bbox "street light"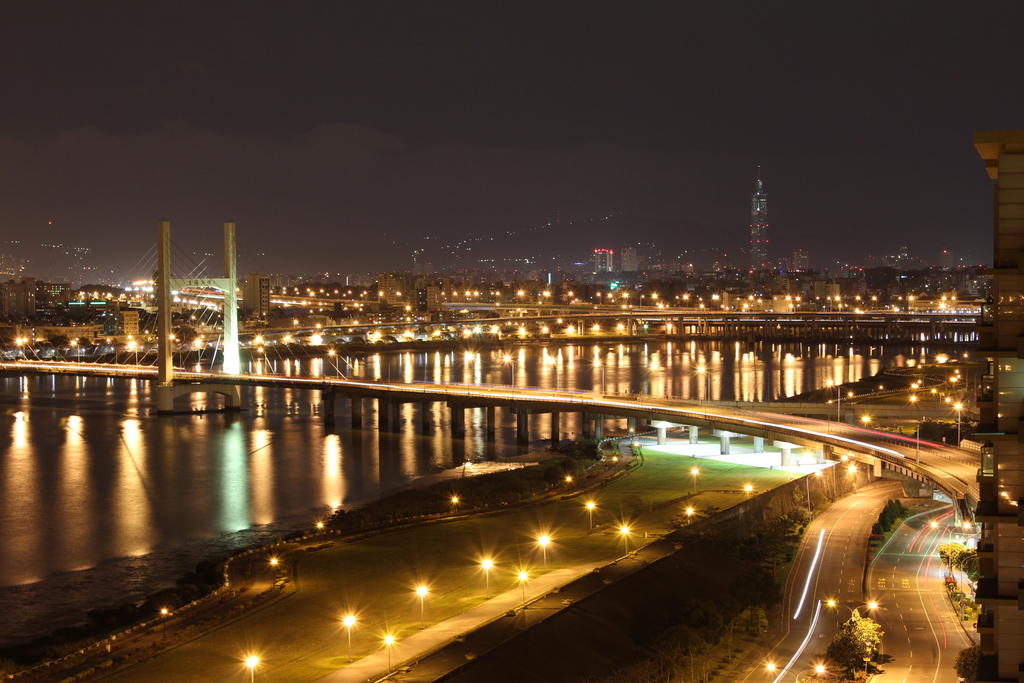
left=909, top=295, right=915, bottom=308
